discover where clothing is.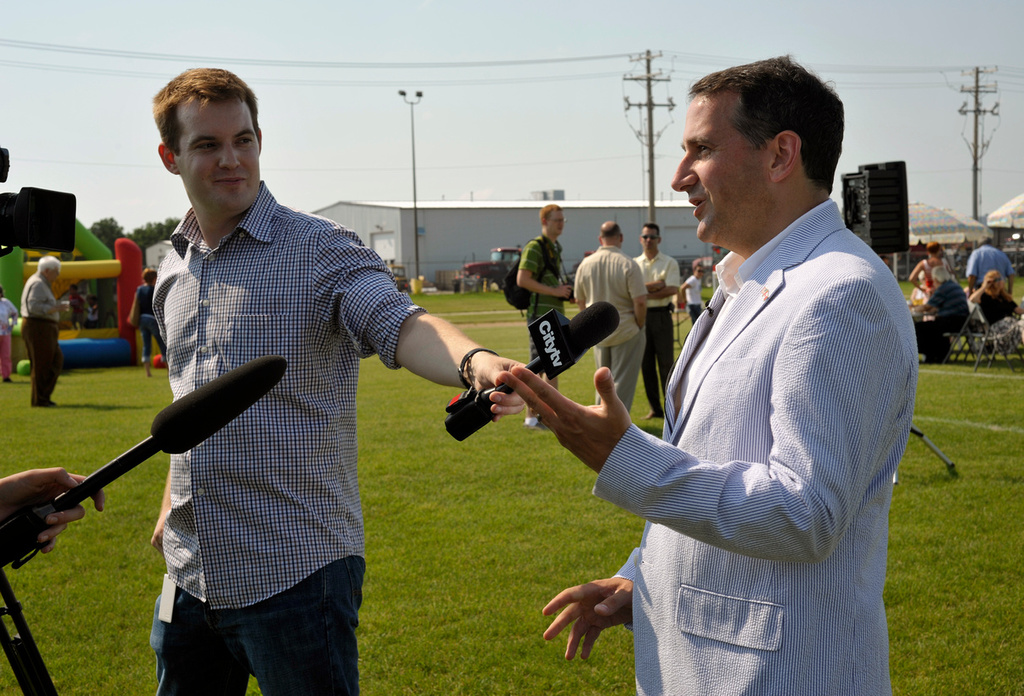
Discovered at region(153, 180, 434, 695).
